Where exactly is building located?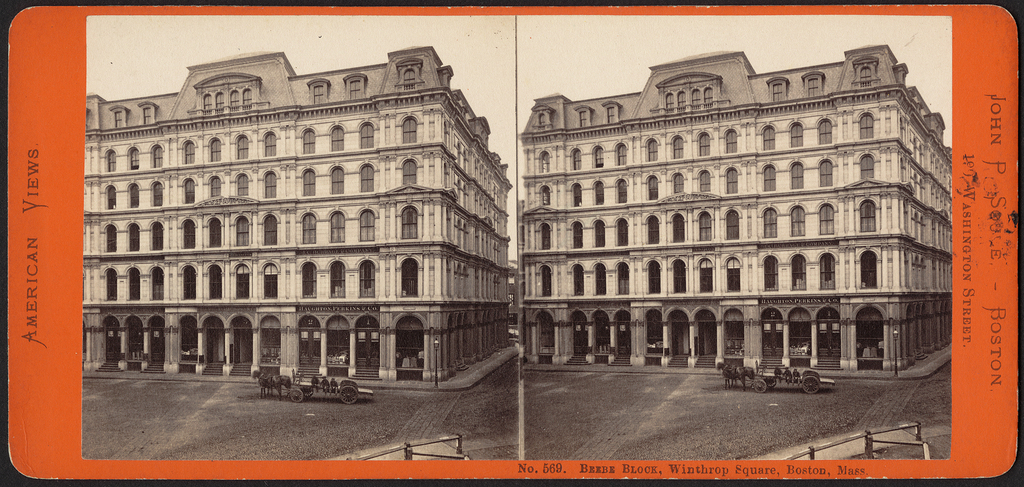
Its bounding box is x1=83 y1=51 x2=507 y2=387.
